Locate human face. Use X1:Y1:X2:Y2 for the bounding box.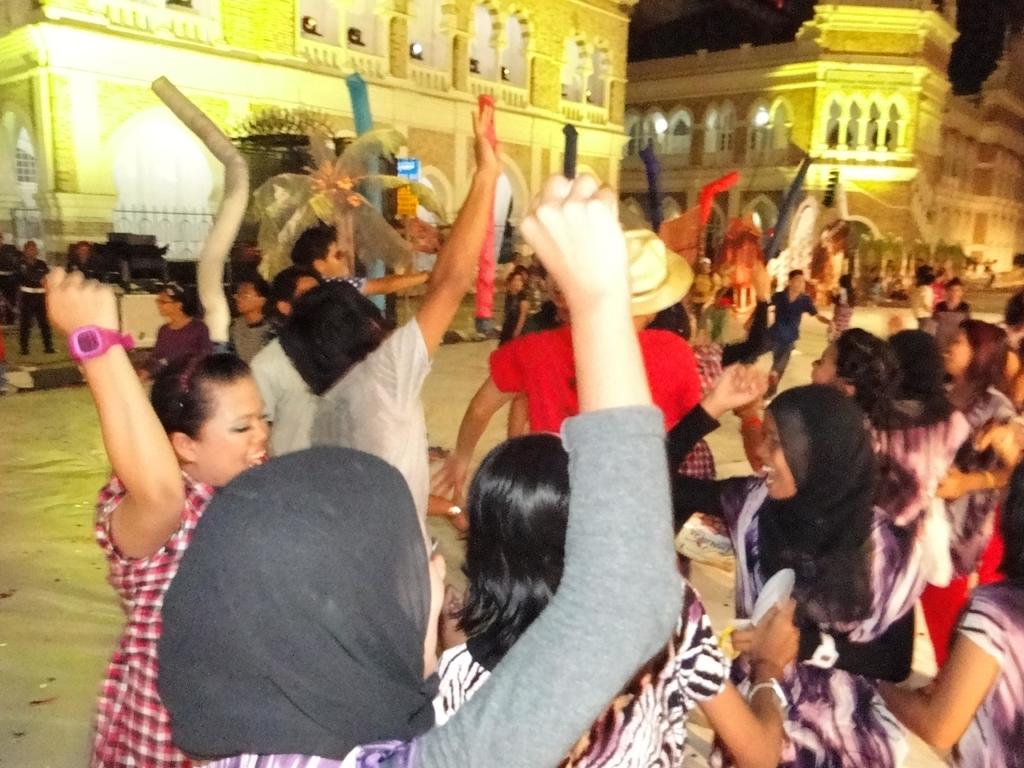
946:326:970:378.
